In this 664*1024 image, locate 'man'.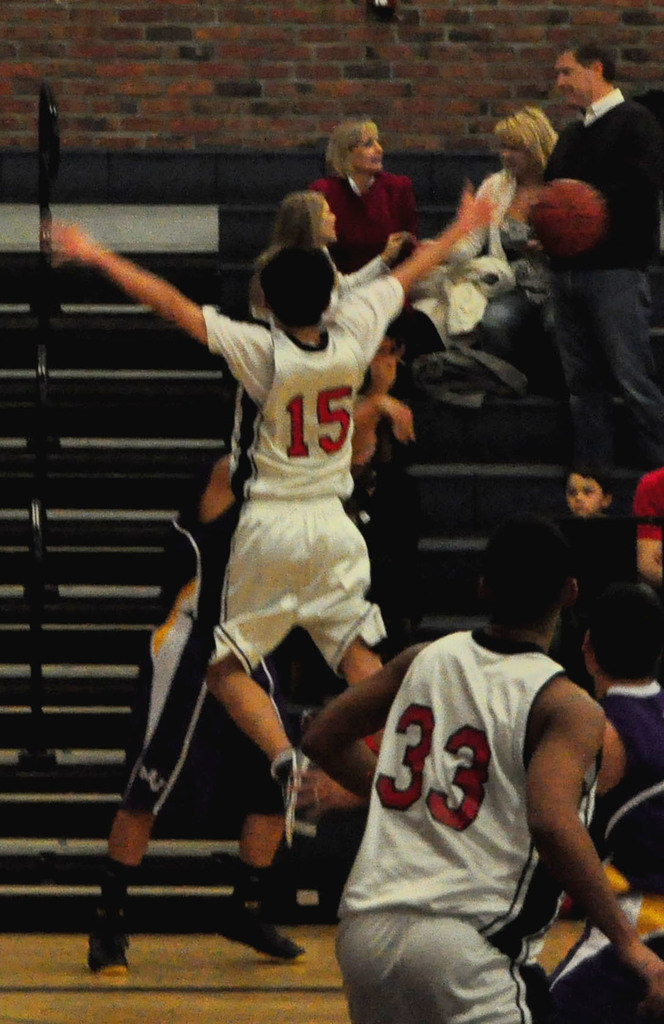
Bounding box: <region>38, 179, 496, 849</region>.
